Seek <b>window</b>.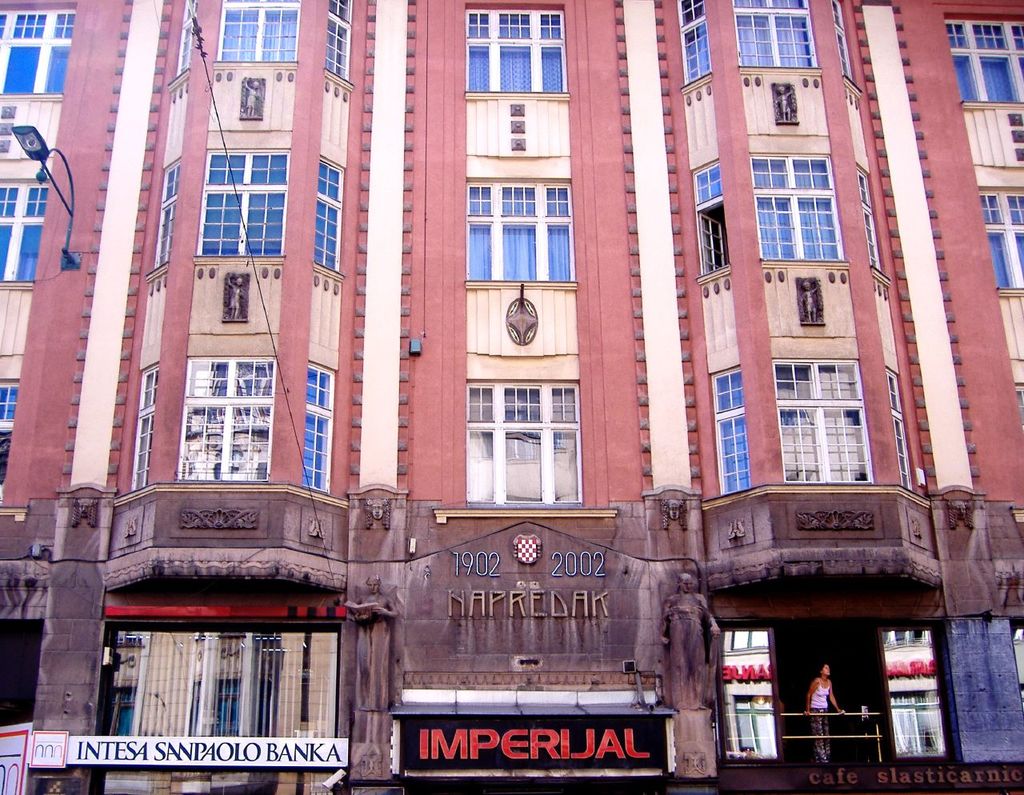
128/362/162/484.
